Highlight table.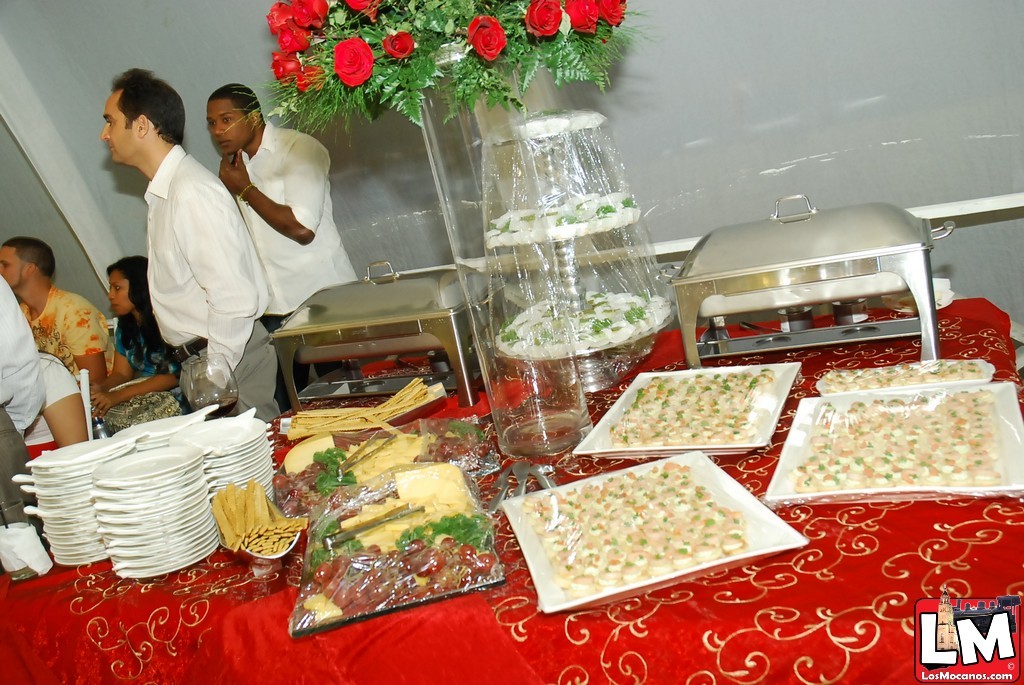
Highlighted region: {"left": 0, "top": 292, "right": 1023, "bottom": 684}.
